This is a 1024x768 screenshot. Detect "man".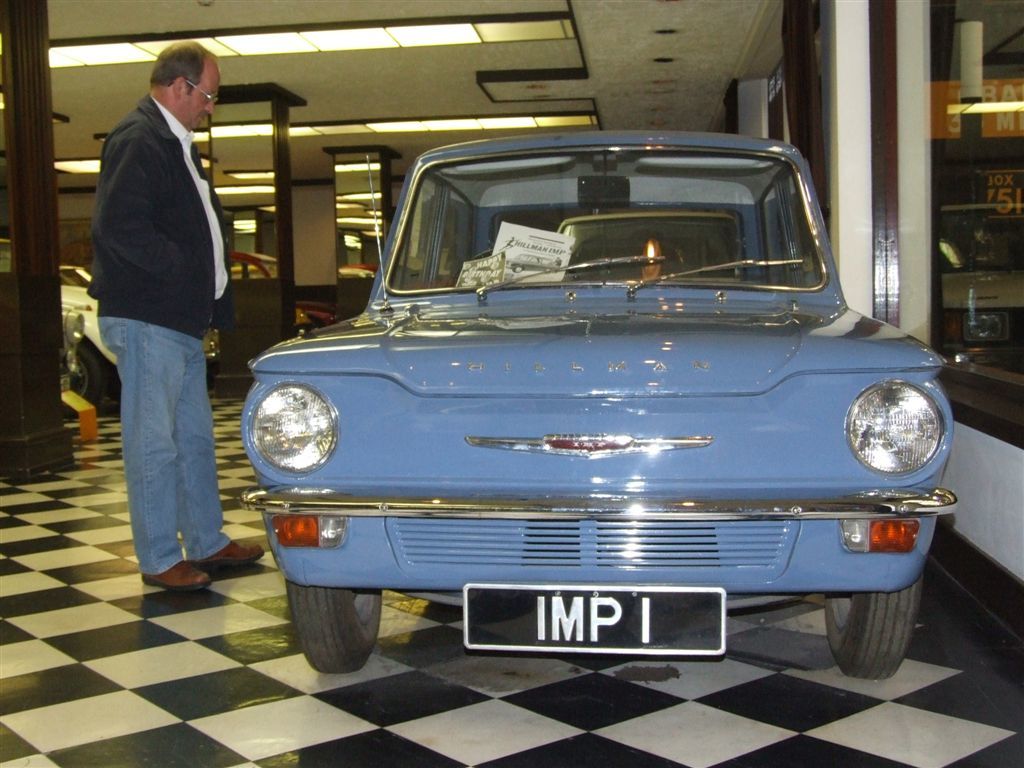
BBox(74, 27, 254, 589).
